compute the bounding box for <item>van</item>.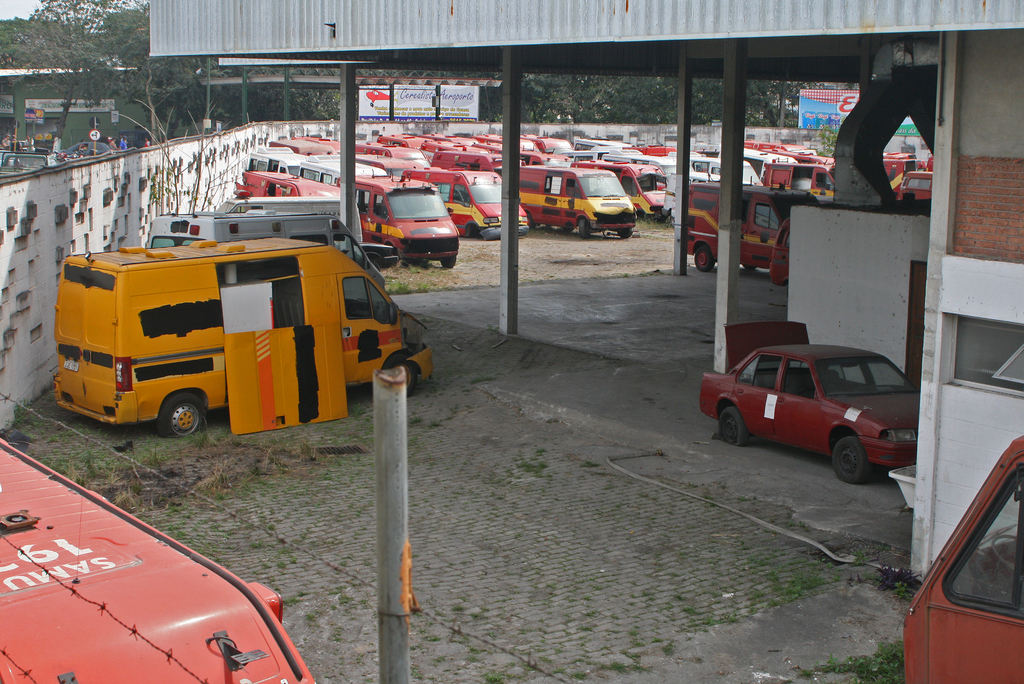
51/234/436/439.
